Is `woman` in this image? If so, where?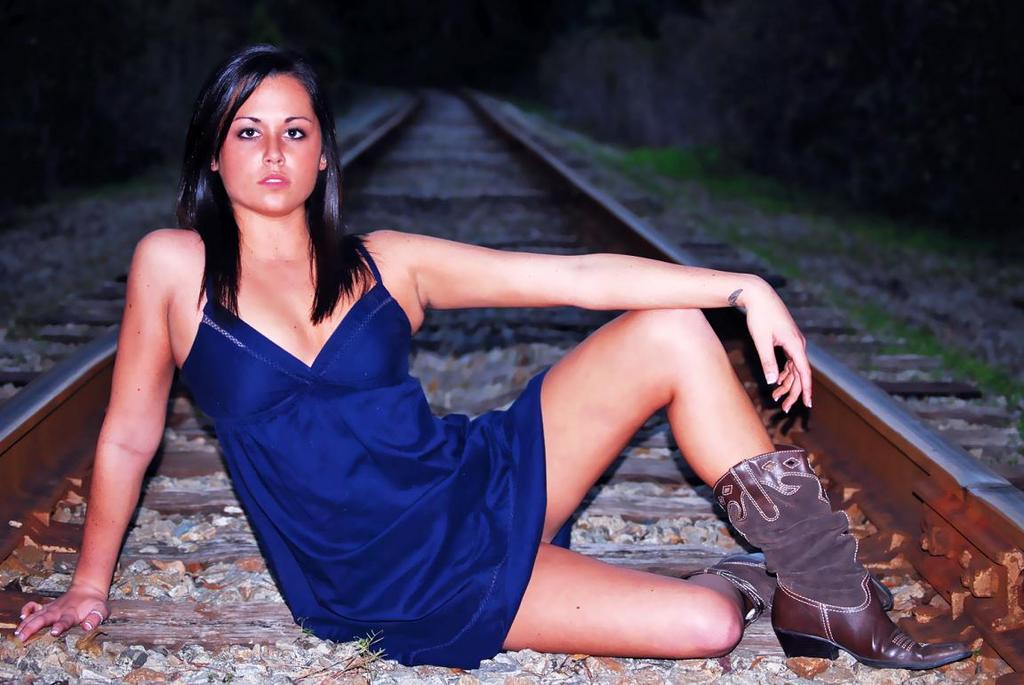
Yes, at bbox=[12, 45, 968, 671].
